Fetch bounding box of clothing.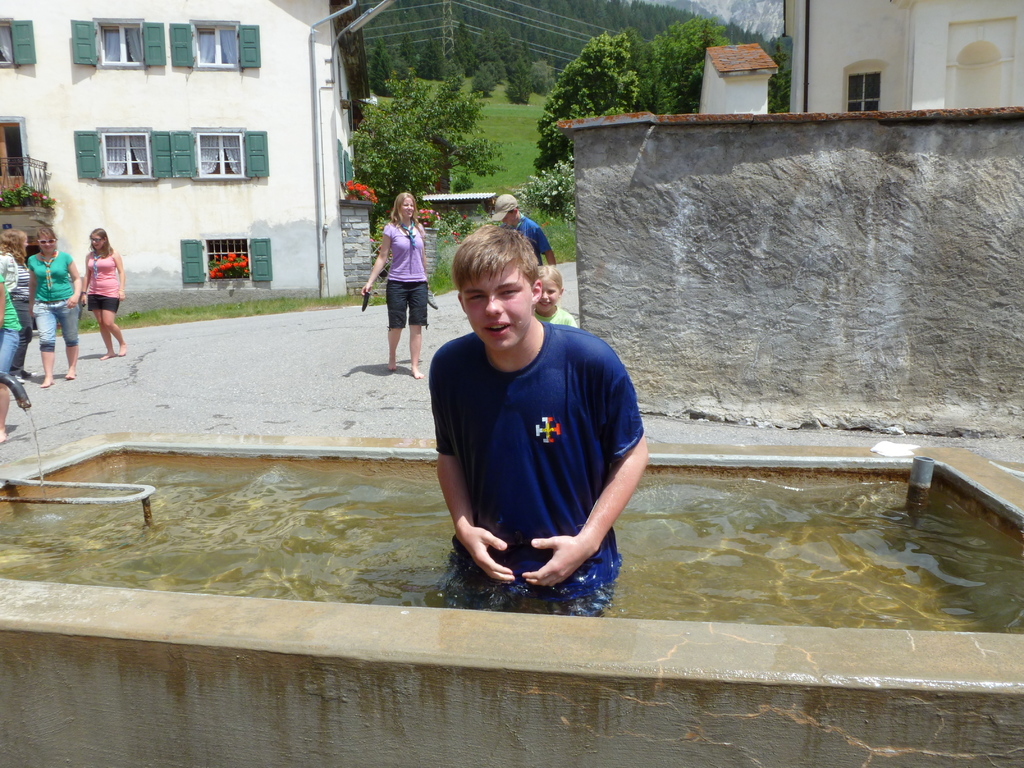
Bbox: <box>1,278,19,378</box>.
